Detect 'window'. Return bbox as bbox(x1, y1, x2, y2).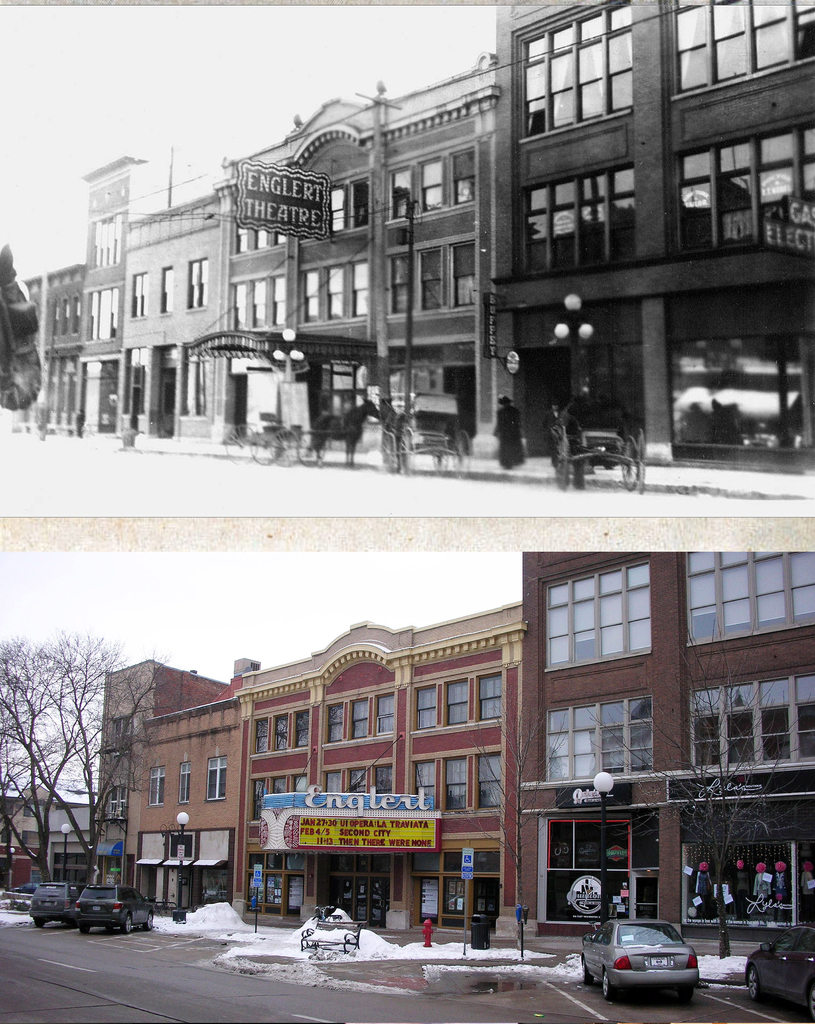
bbox(295, 711, 309, 749).
